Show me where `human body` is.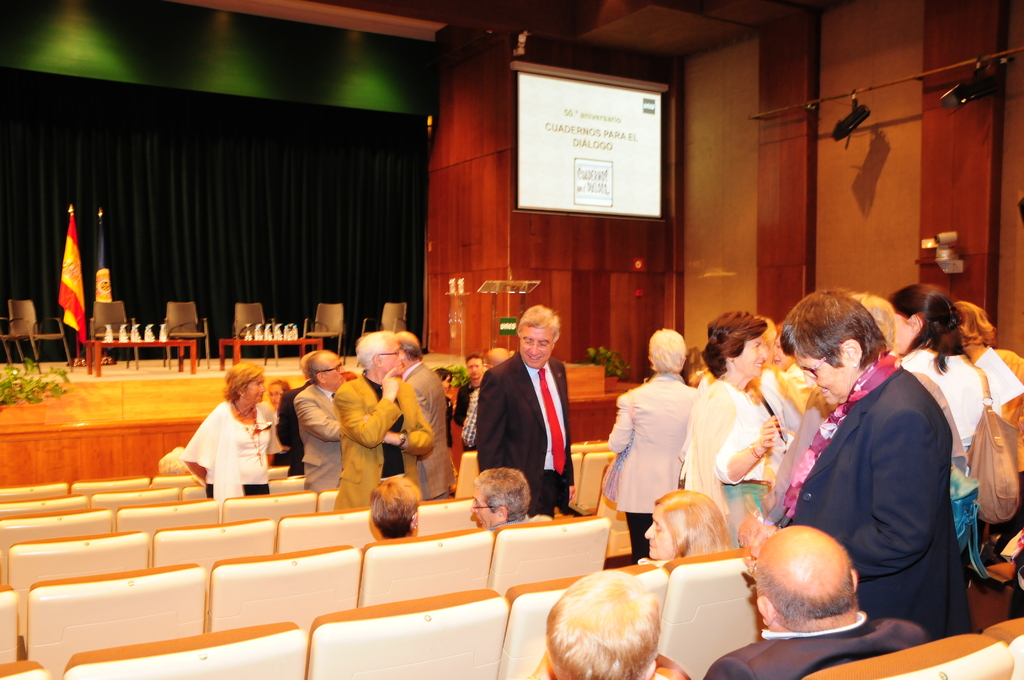
`human body` is at left=477, top=309, right=577, bottom=517.
